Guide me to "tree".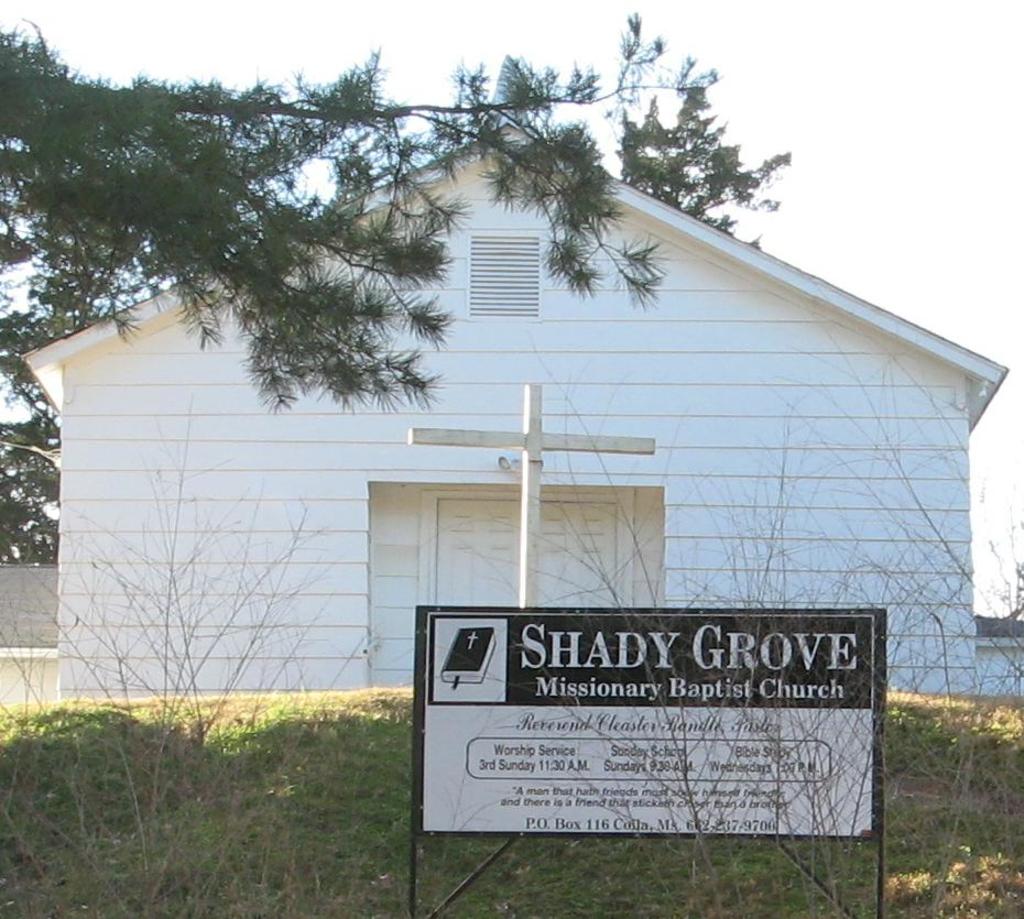
Guidance: (612, 57, 791, 241).
